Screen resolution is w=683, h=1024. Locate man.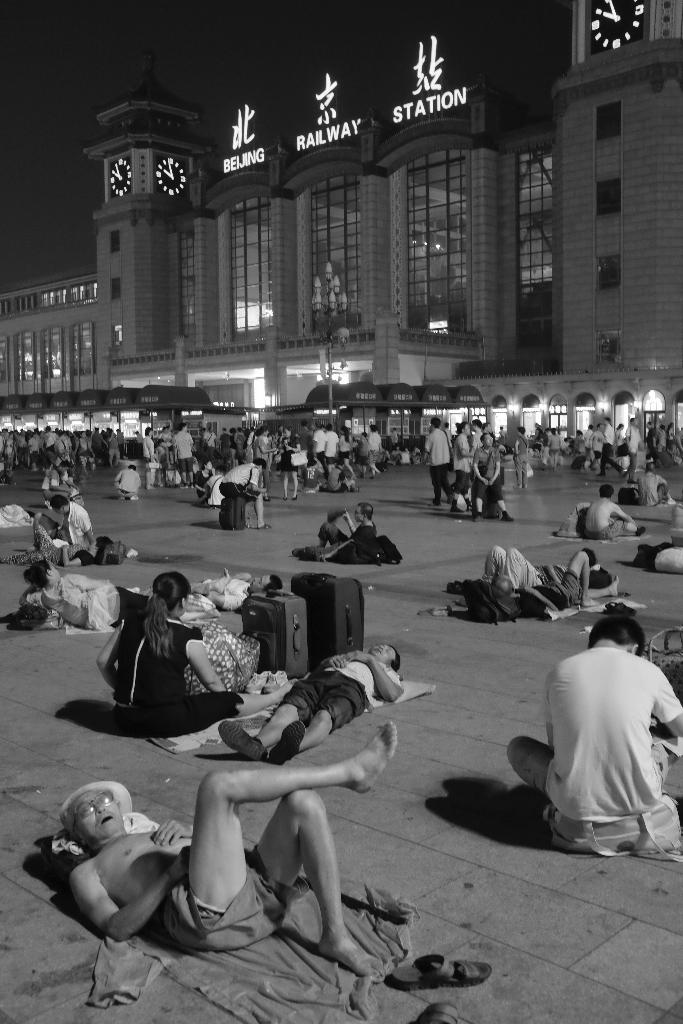
[x1=470, y1=419, x2=484, y2=449].
